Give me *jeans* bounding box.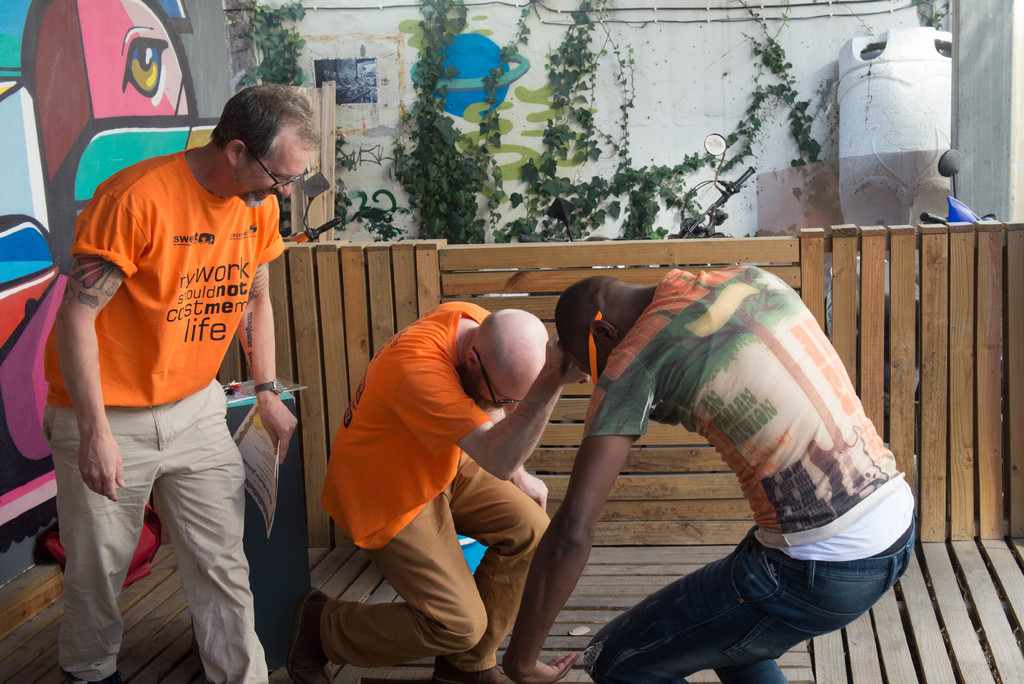
(x1=298, y1=446, x2=548, y2=675).
